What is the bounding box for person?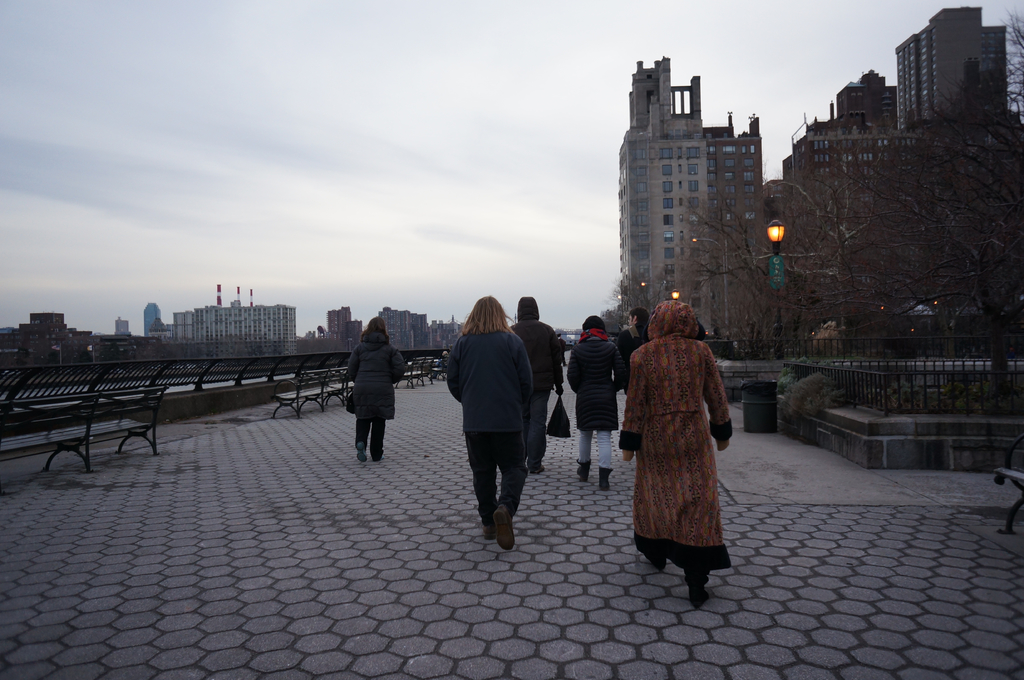
<bbox>345, 315, 406, 468</bbox>.
